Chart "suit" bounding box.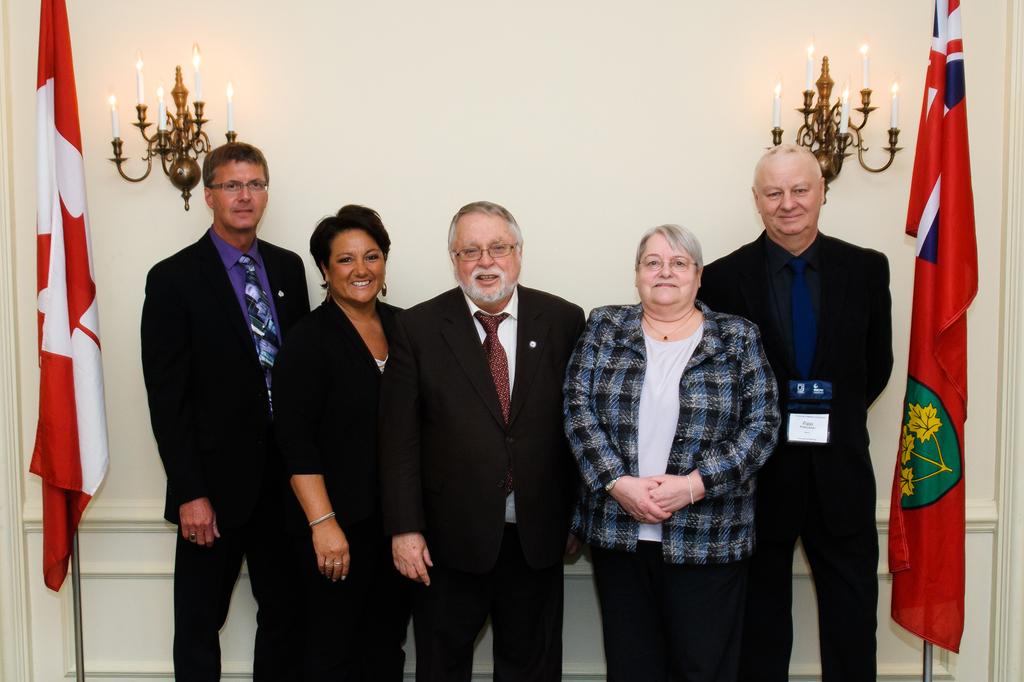
Charted: rect(139, 225, 315, 681).
